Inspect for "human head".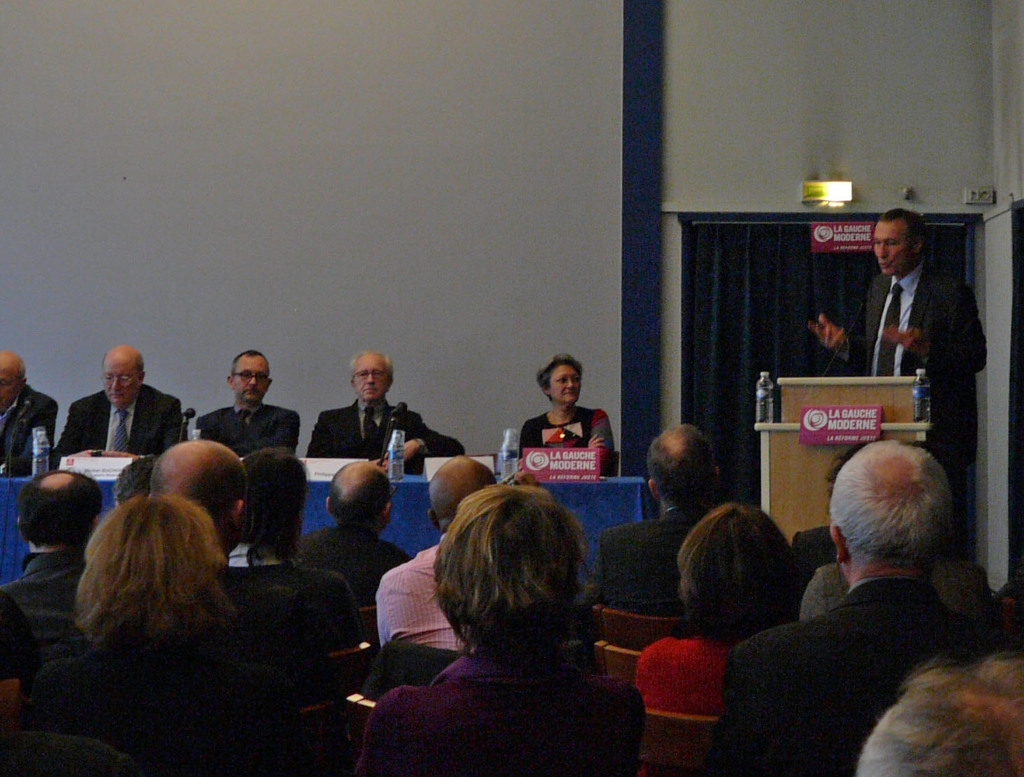
Inspection: 427, 454, 497, 524.
